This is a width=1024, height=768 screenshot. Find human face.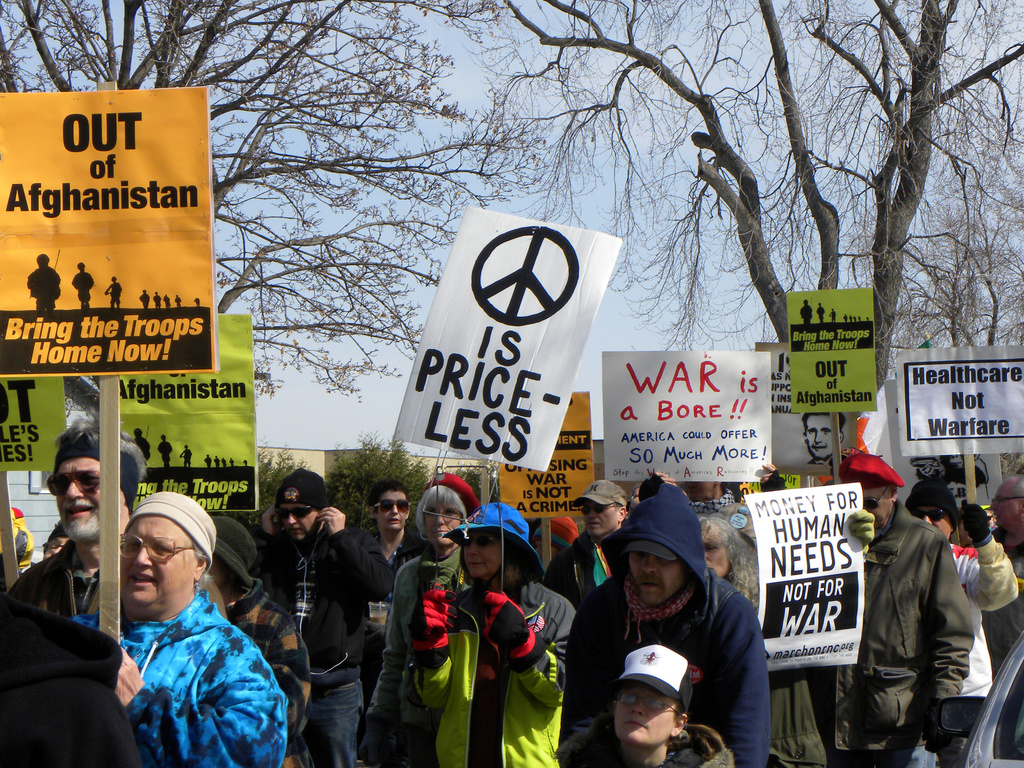
Bounding box: locate(123, 518, 199, 611).
